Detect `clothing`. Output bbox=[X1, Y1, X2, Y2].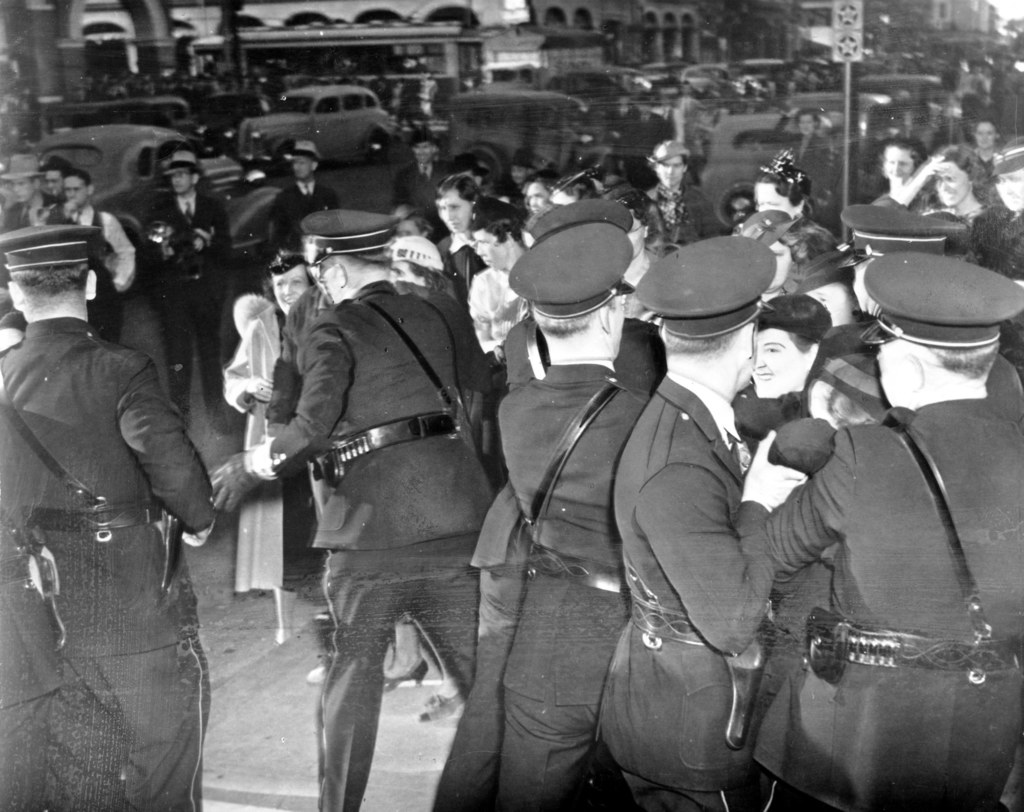
bbox=[639, 187, 726, 250].
